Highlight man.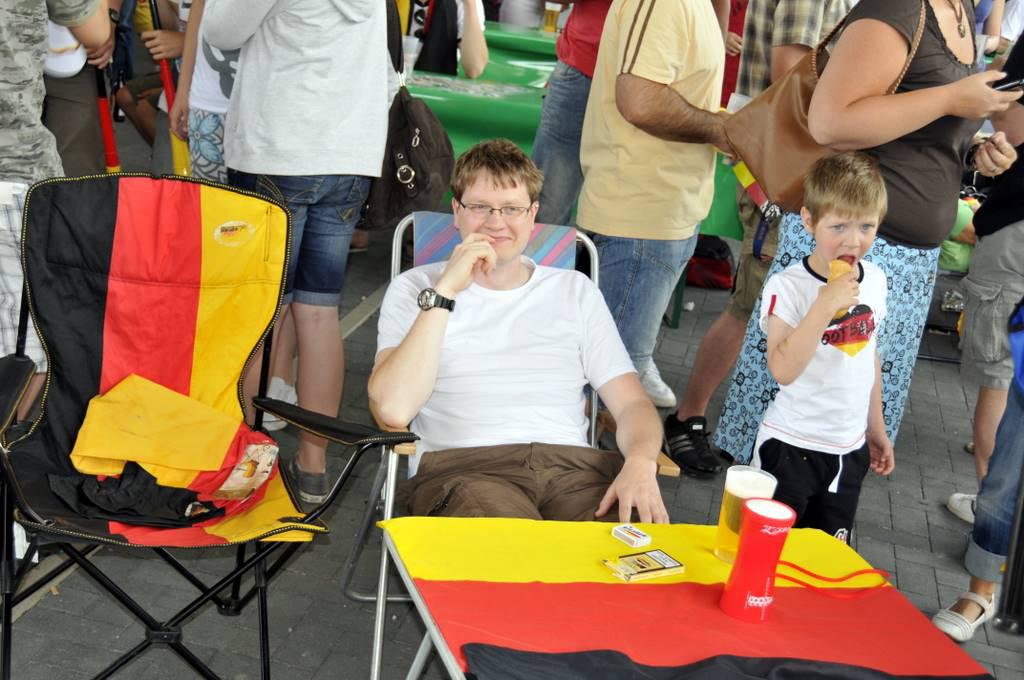
Highlighted region: region(571, 0, 740, 478).
